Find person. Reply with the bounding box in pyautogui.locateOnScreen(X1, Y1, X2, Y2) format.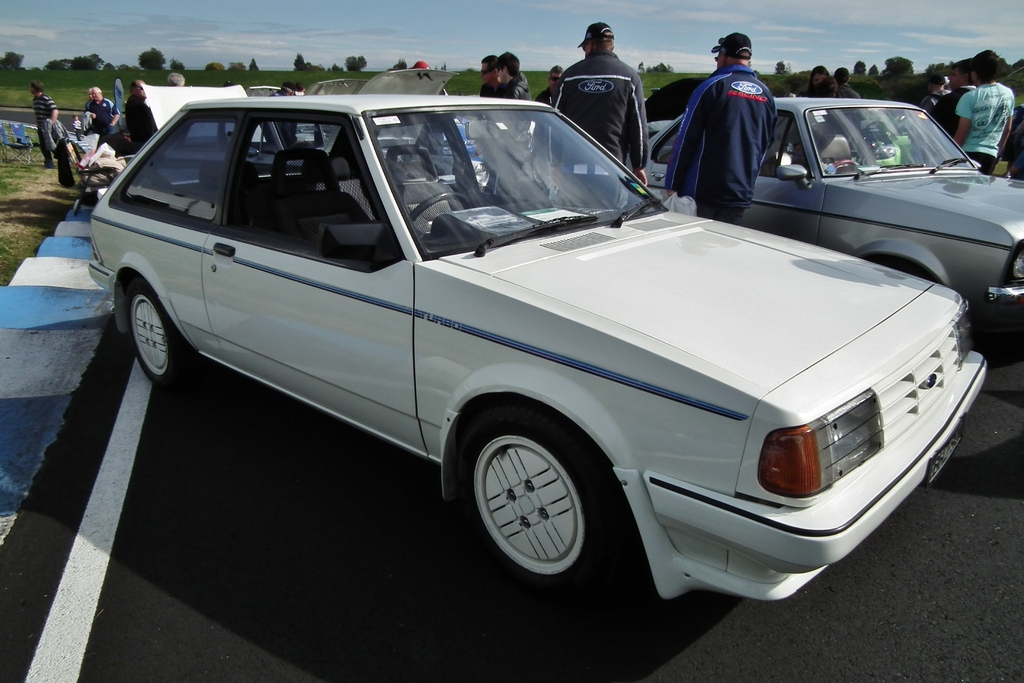
pyautogui.locateOnScreen(668, 23, 800, 213).
